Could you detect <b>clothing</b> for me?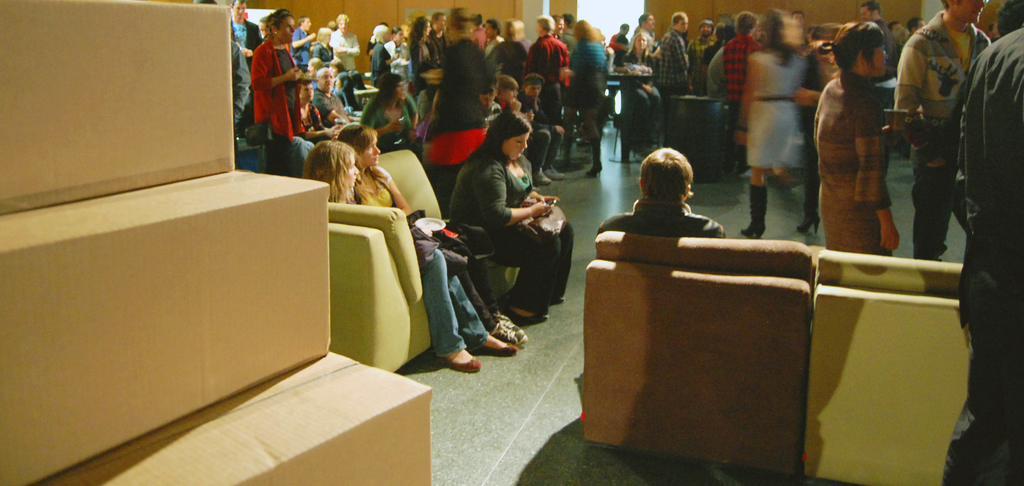
Detection result: locate(814, 69, 886, 253).
